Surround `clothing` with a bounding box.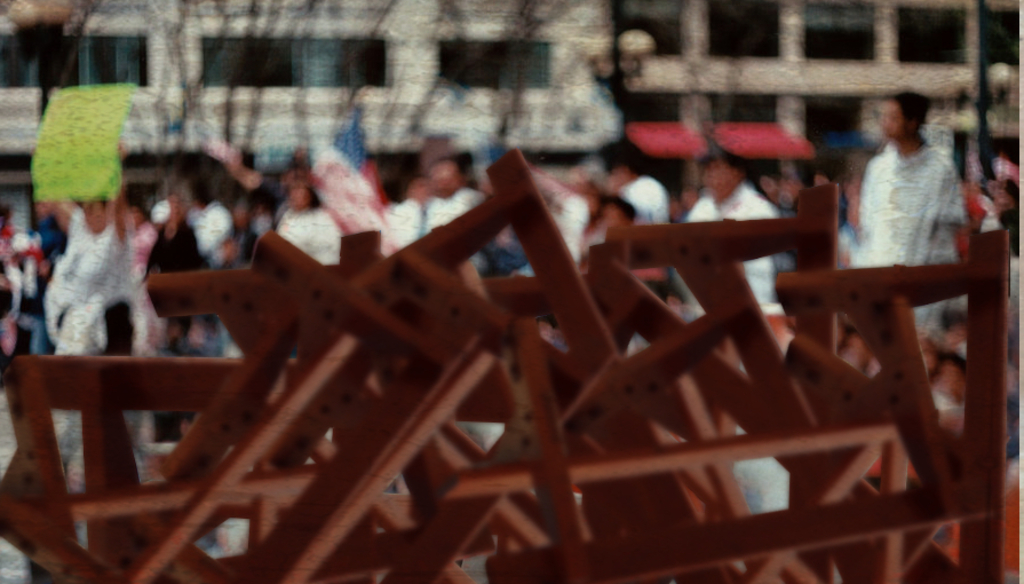
[x1=280, y1=203, x2=346, y2=258].
